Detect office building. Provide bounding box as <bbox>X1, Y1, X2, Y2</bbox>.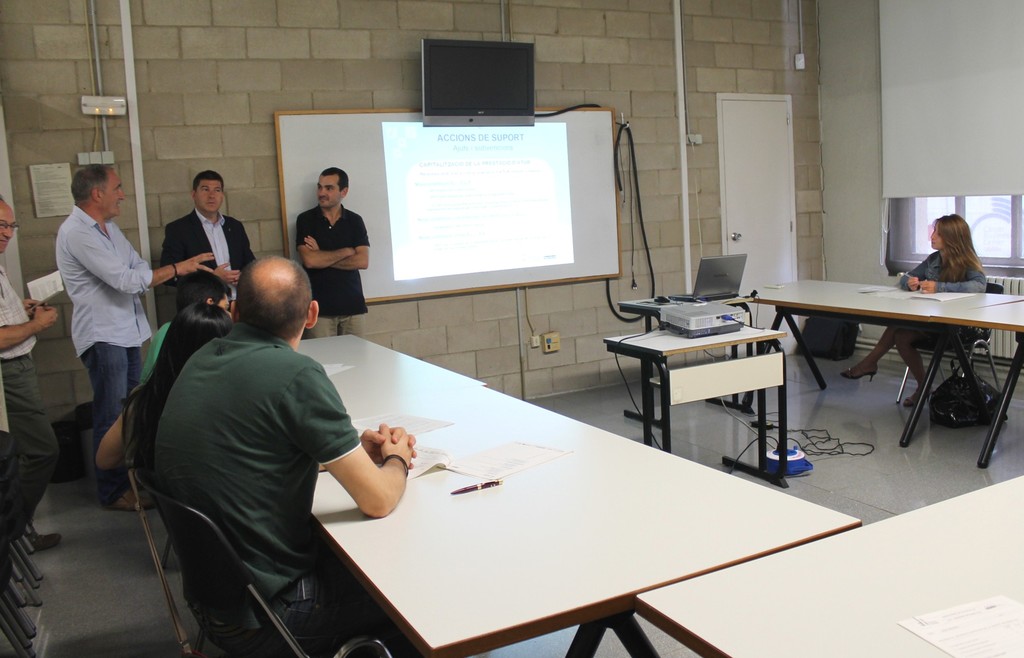
<bbox>72, 0, 1011, 657</bbox>.
